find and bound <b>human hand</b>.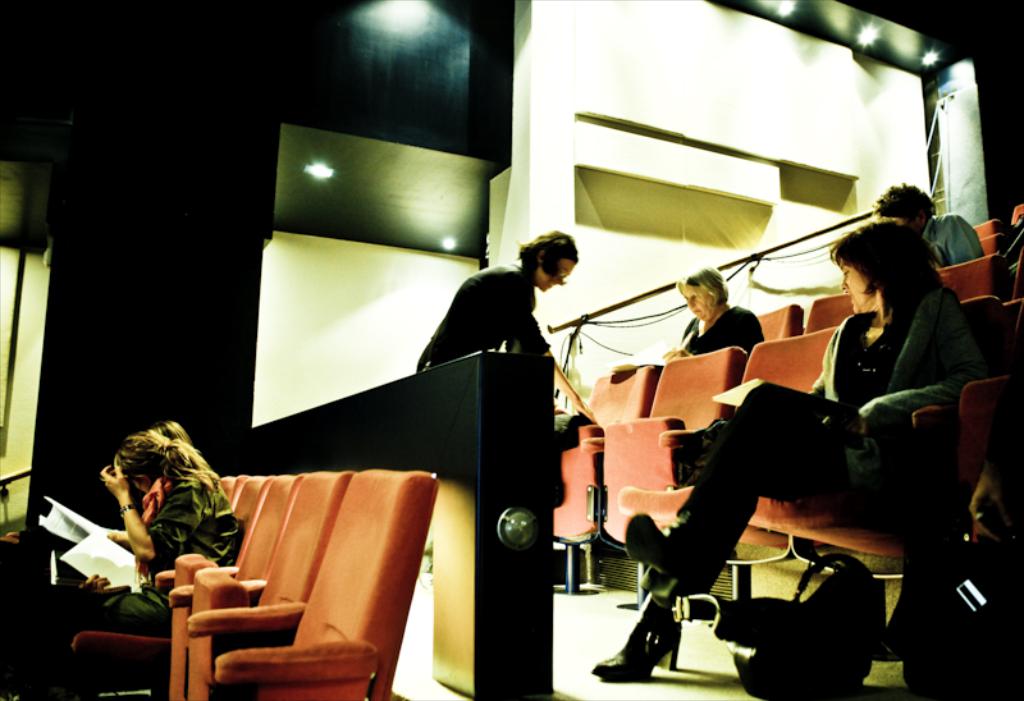
Bound: left=662, top=347, right=691, bottom=359.
